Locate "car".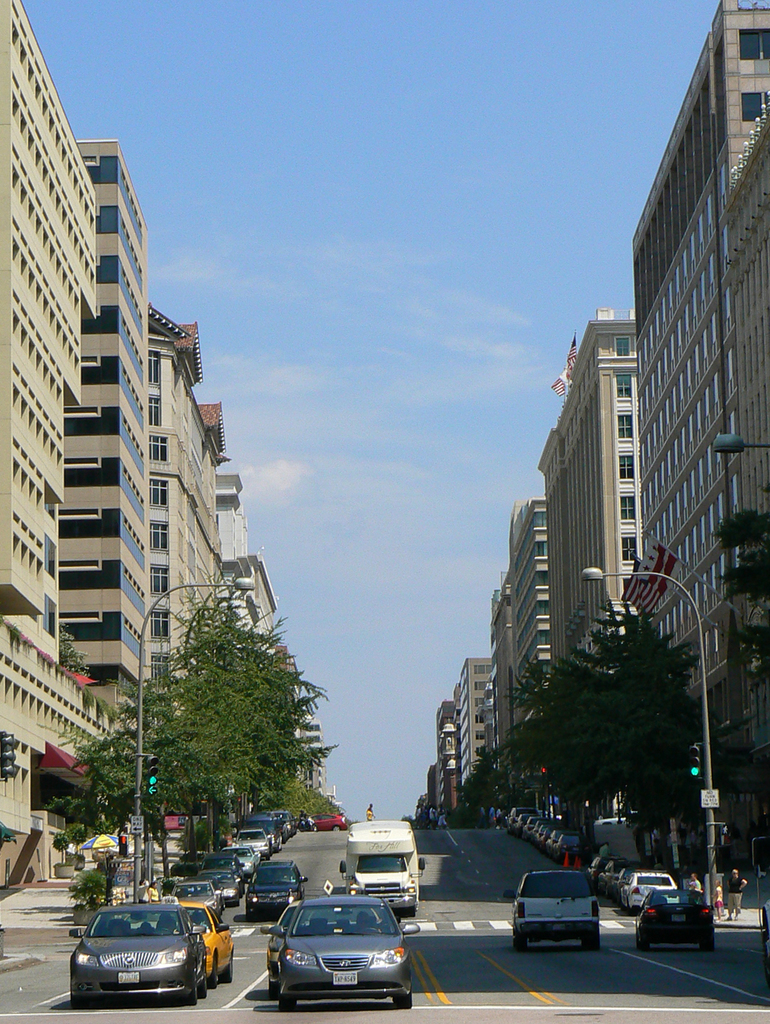
Bounding box: <region>268, 906, 295, 997</region>.
